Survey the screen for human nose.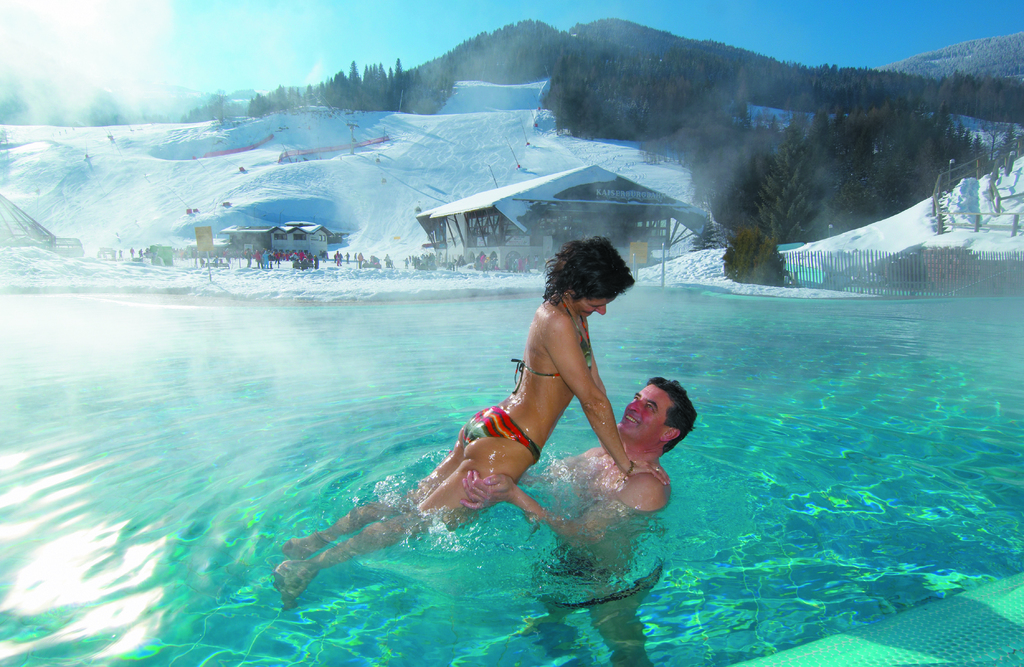
Survey found: [596,307,607,315].
